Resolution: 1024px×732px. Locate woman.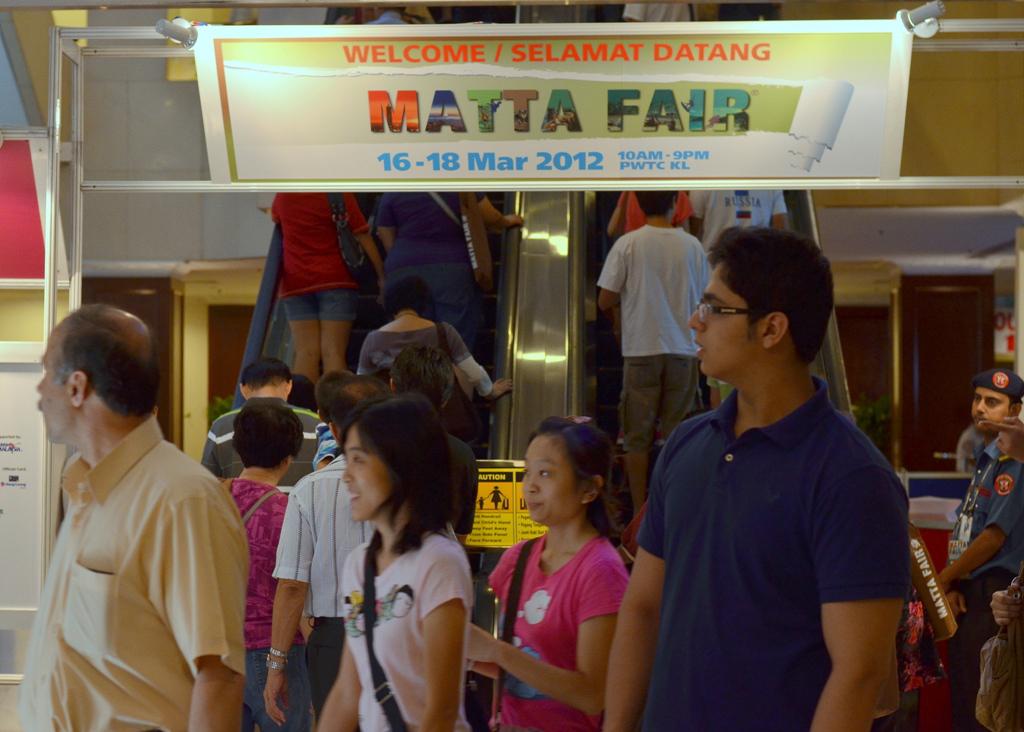
[x1=485, y1=413, x2=652, y2=724].
